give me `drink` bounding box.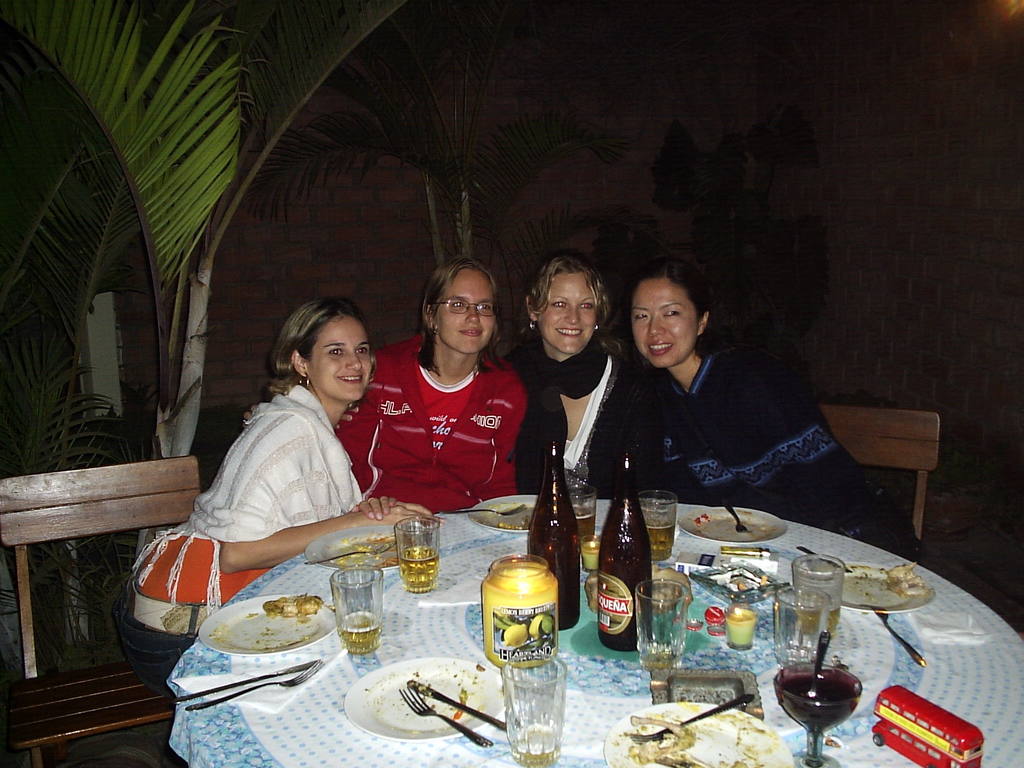
left=772, top=666, right=849, bottom=732.
